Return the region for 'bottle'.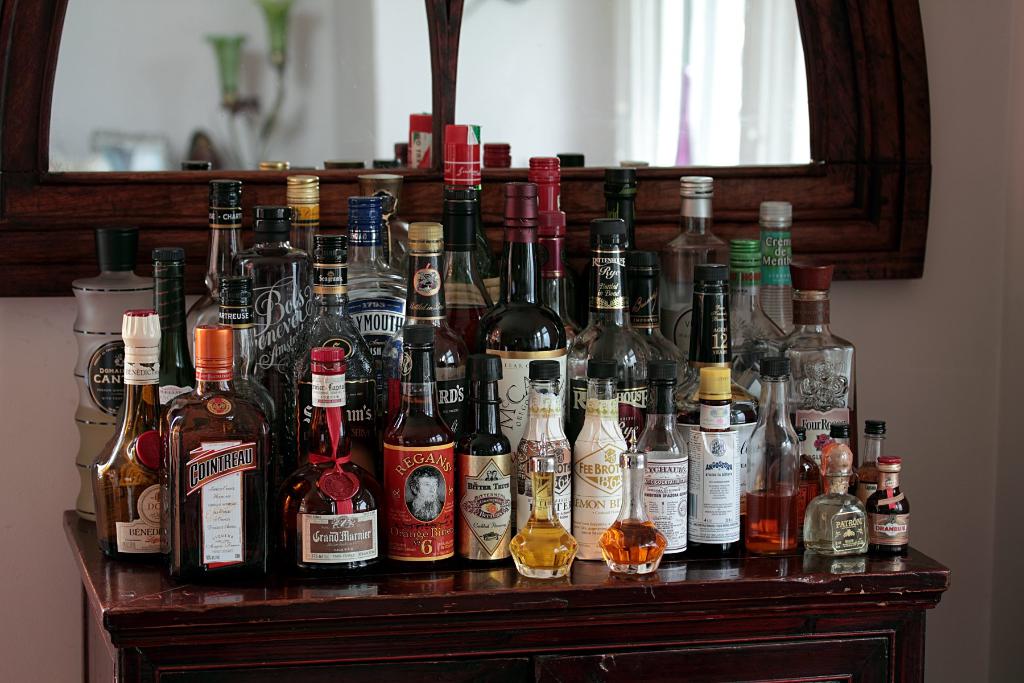
(left=621, top=250, right=689, bottom=414).
